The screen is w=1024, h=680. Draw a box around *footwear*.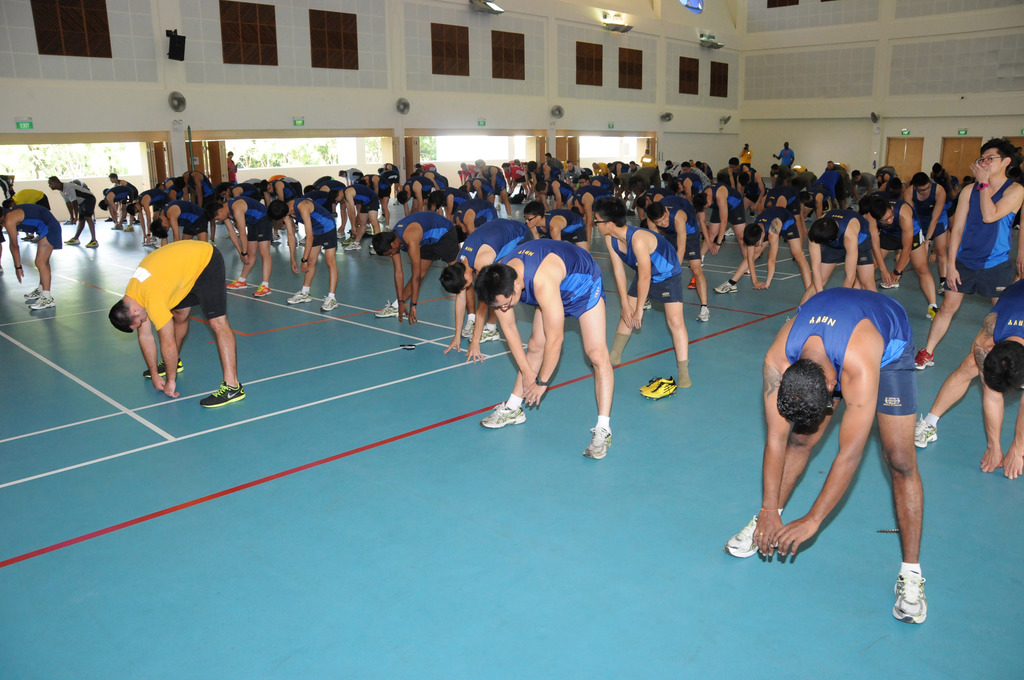
locate(641, 380, 681, 396).
